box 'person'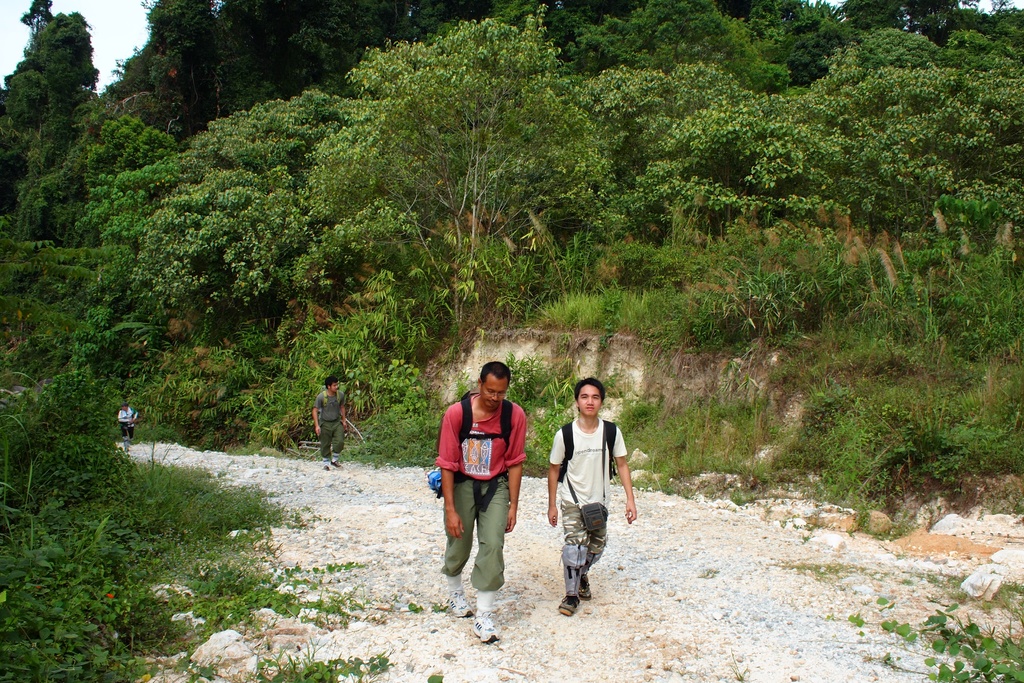
<box>543,366,641,618</box>
